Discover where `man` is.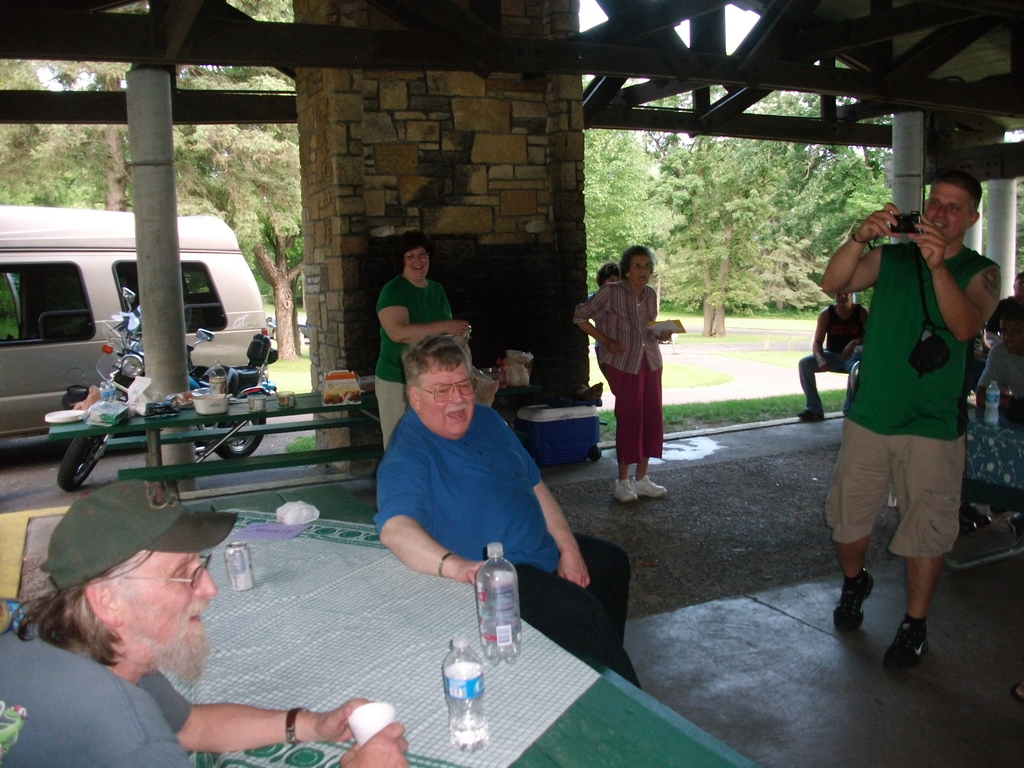
Discovered at locate(821, 172, 989, 668).
